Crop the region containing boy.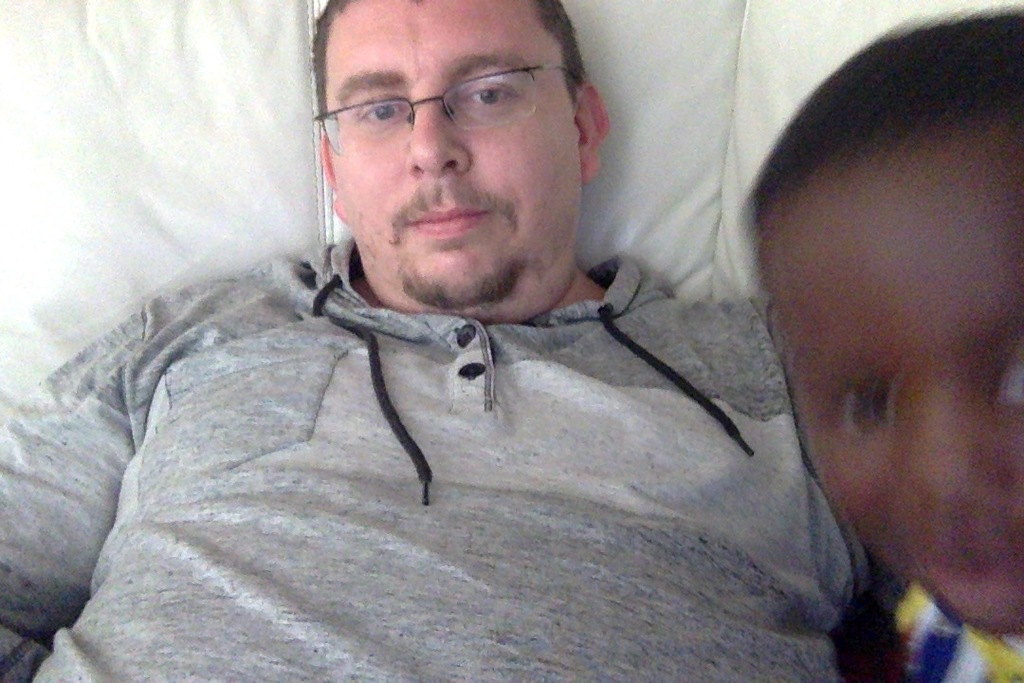
Crop region: [707, 32, 1023, 681].
